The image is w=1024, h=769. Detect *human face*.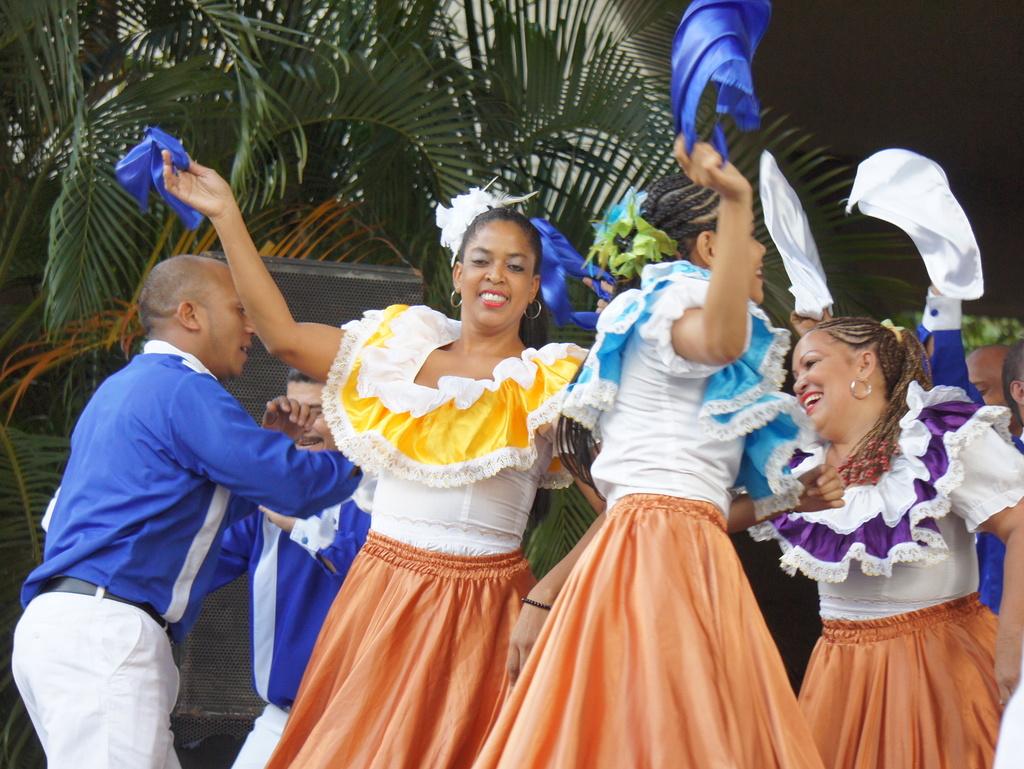
Detection: region(202, 277, 259, 375).
